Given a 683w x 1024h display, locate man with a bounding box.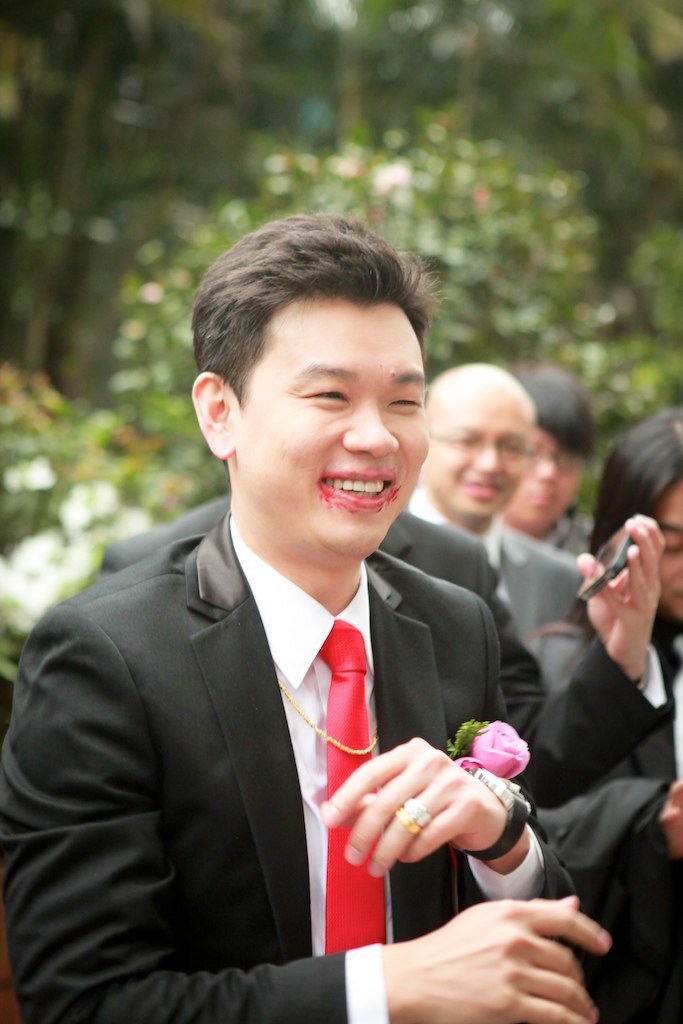
Located: {"x1": 399, "y1": 360, "x2": 582, "y2": 652}.
